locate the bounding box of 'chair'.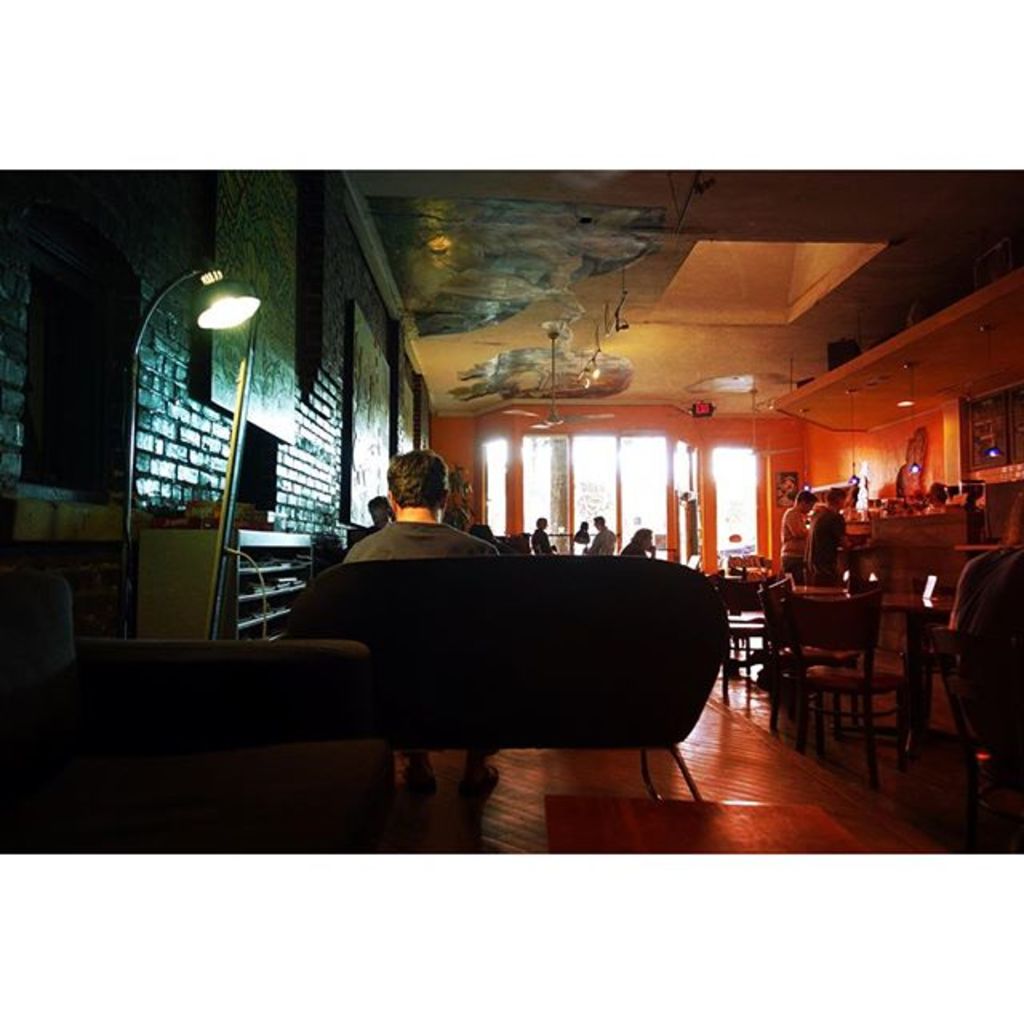
Bounding box: bbox=[293, 552, 738, 813].
